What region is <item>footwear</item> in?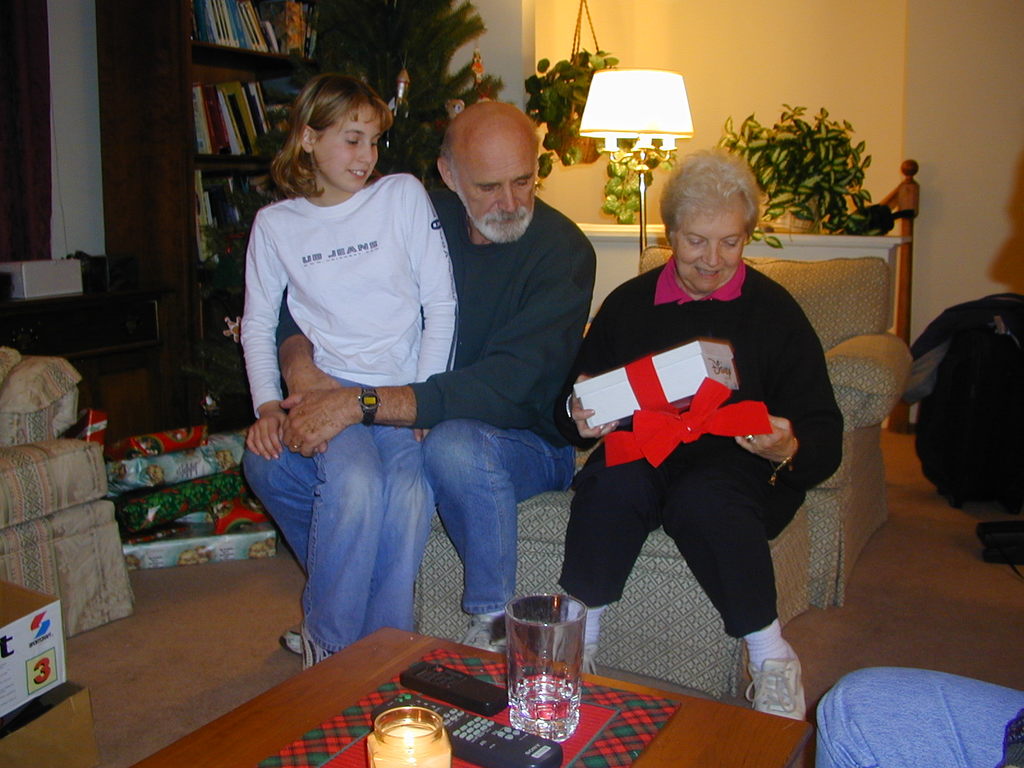
bbox=[287, 634, 300, 644].
